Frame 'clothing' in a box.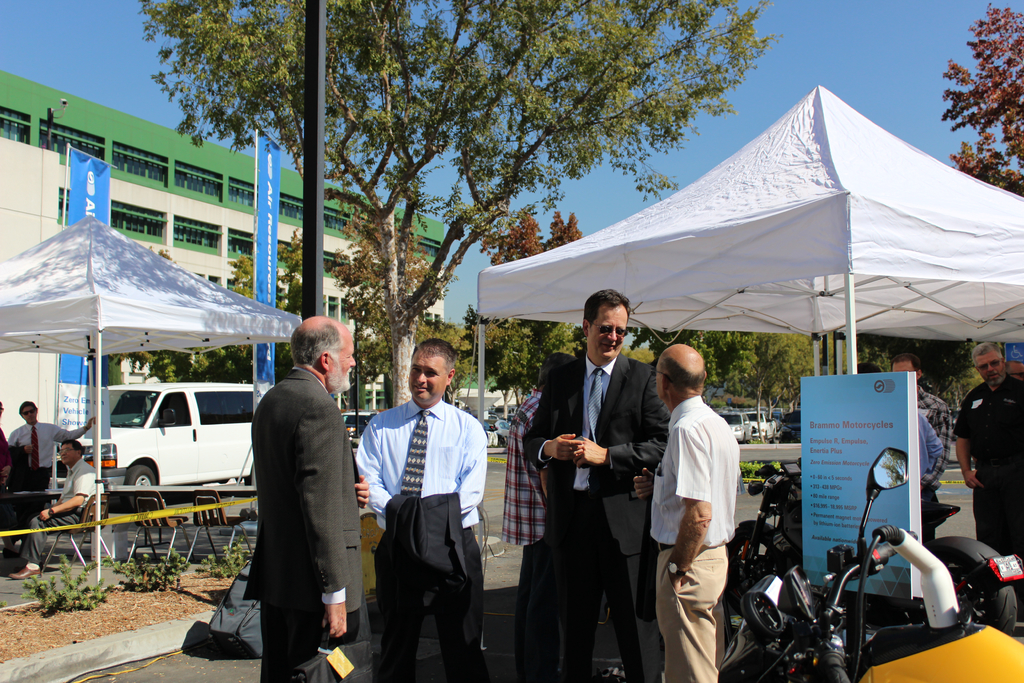
919 411 942 545.
